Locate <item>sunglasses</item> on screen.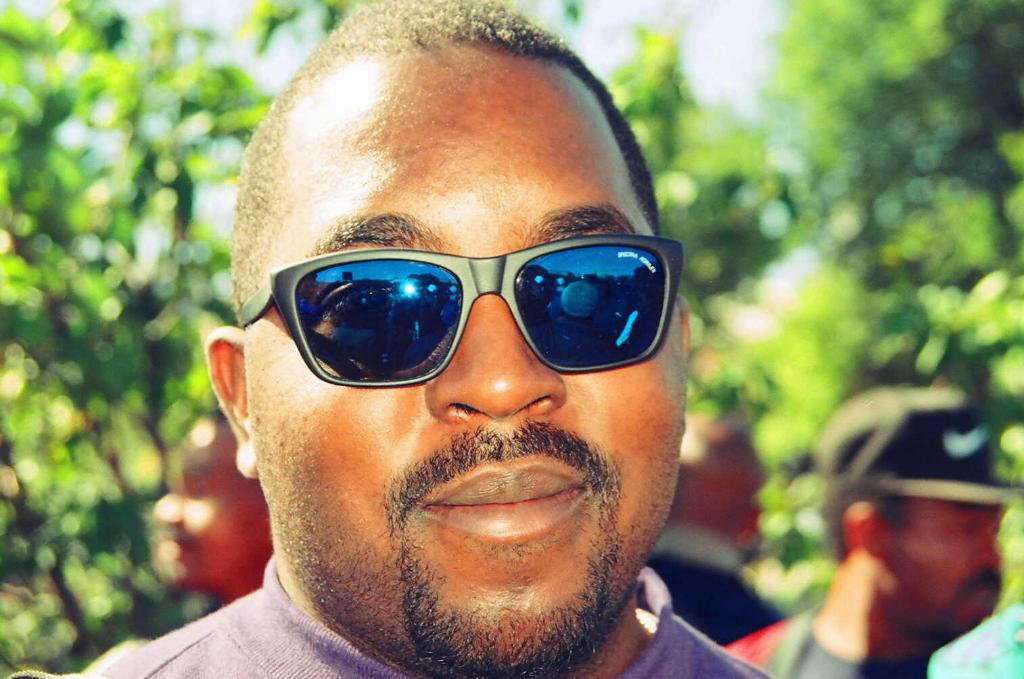
On screen at 237, 229, 684, 389.
